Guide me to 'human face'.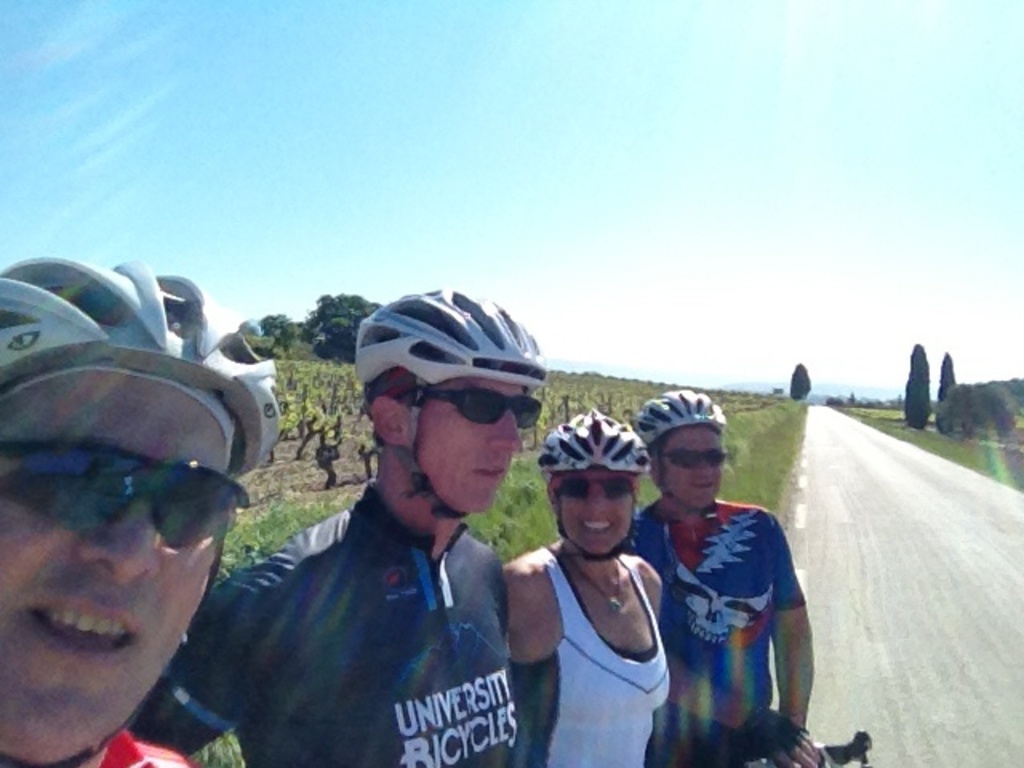
Guidance: Rect(656, 430, 722, 512).
